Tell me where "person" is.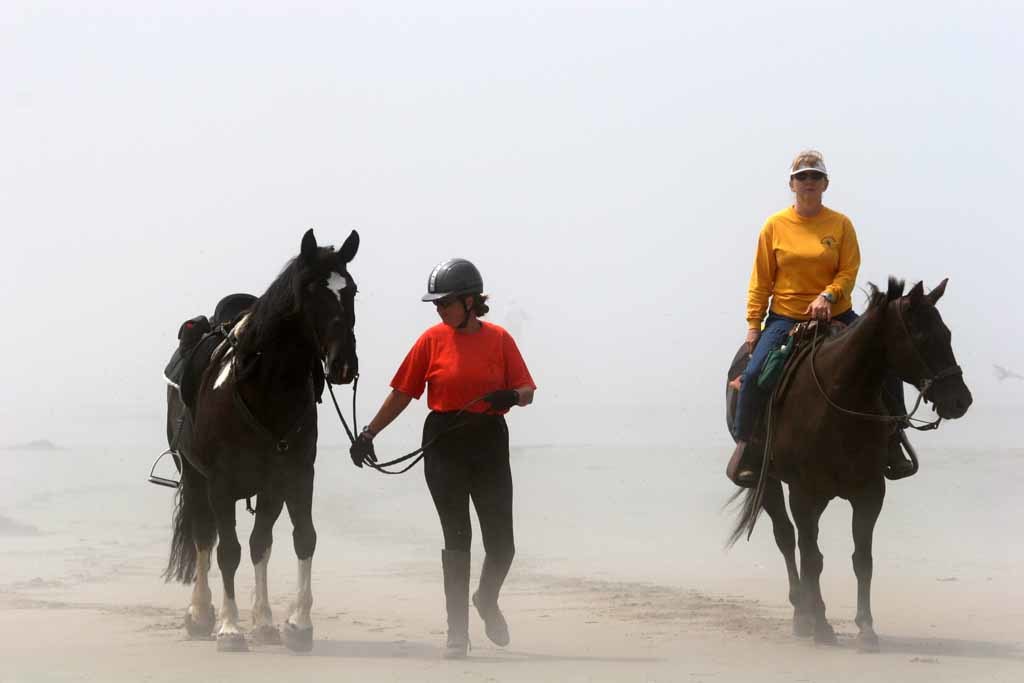
"person" is at [735,150,920,490].
